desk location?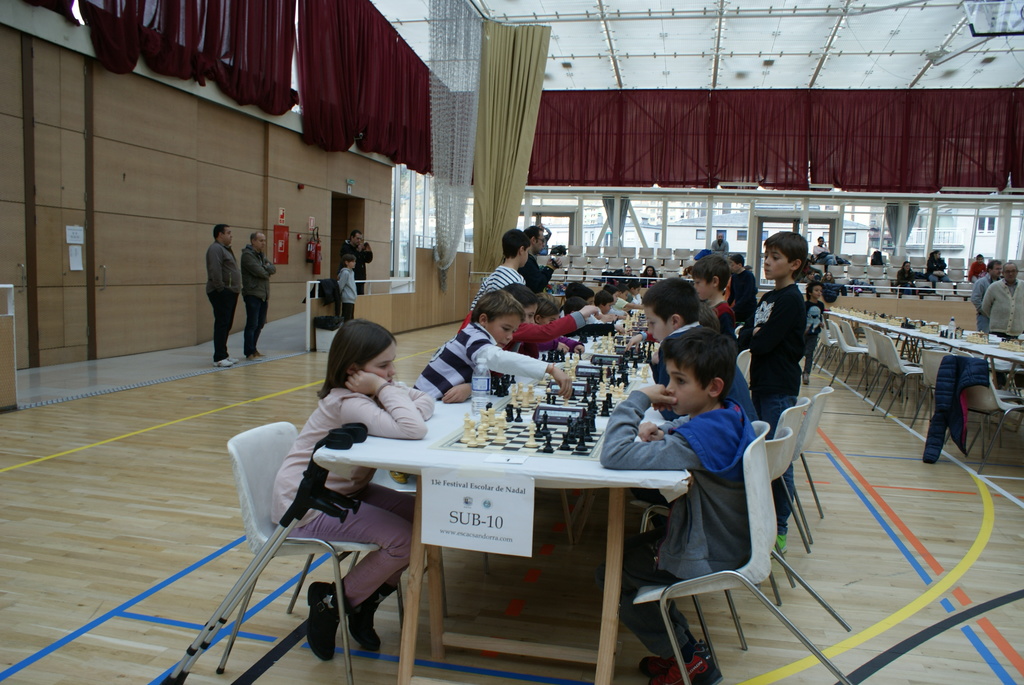
314, 355, 692, 684
